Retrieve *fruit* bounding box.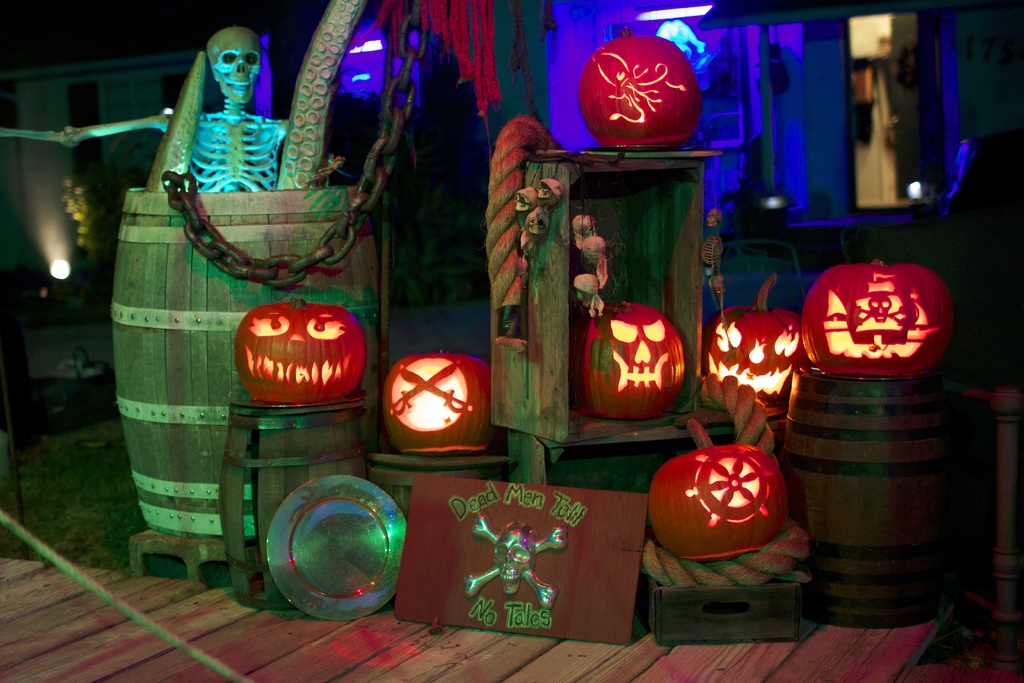
Bounding box: 561/296/691/416.
